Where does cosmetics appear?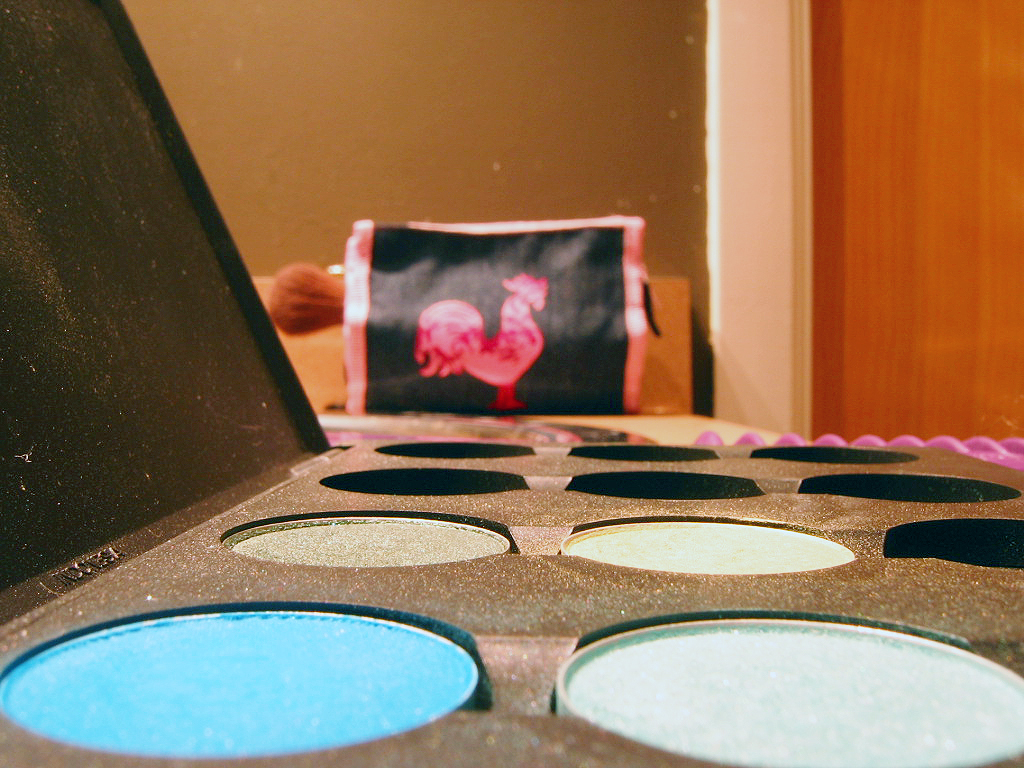
Appears at [left=558, top=521, right=858, bottom=577].
